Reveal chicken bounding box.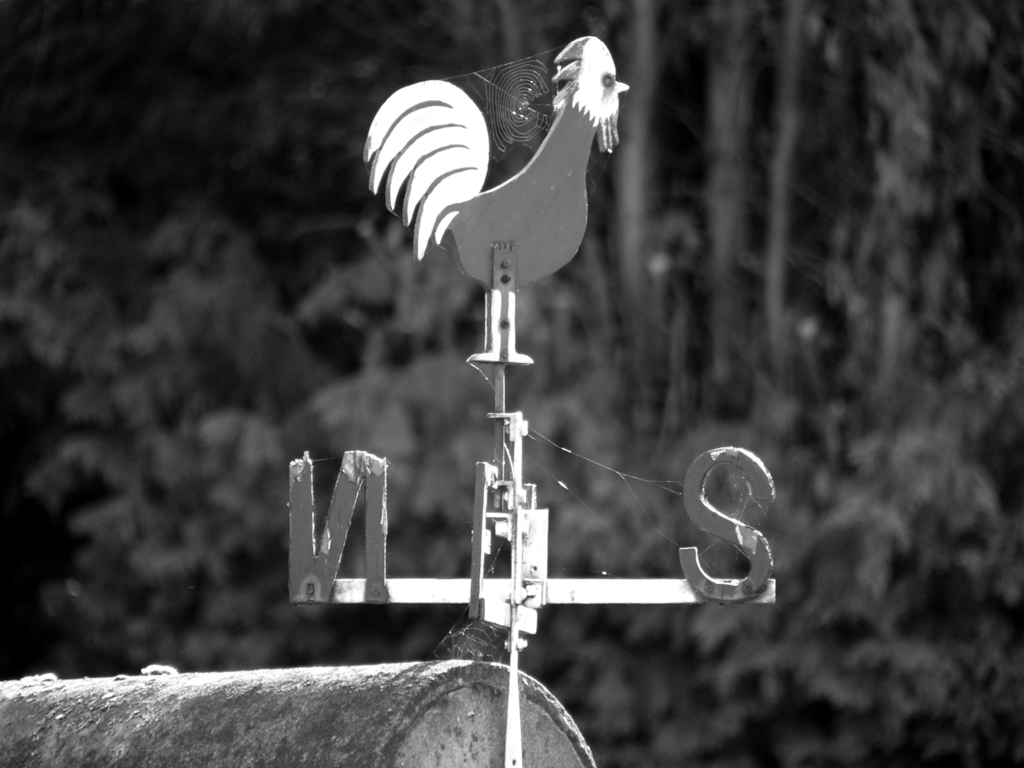
Revealed: Rect(367, 33, 673, 300).
